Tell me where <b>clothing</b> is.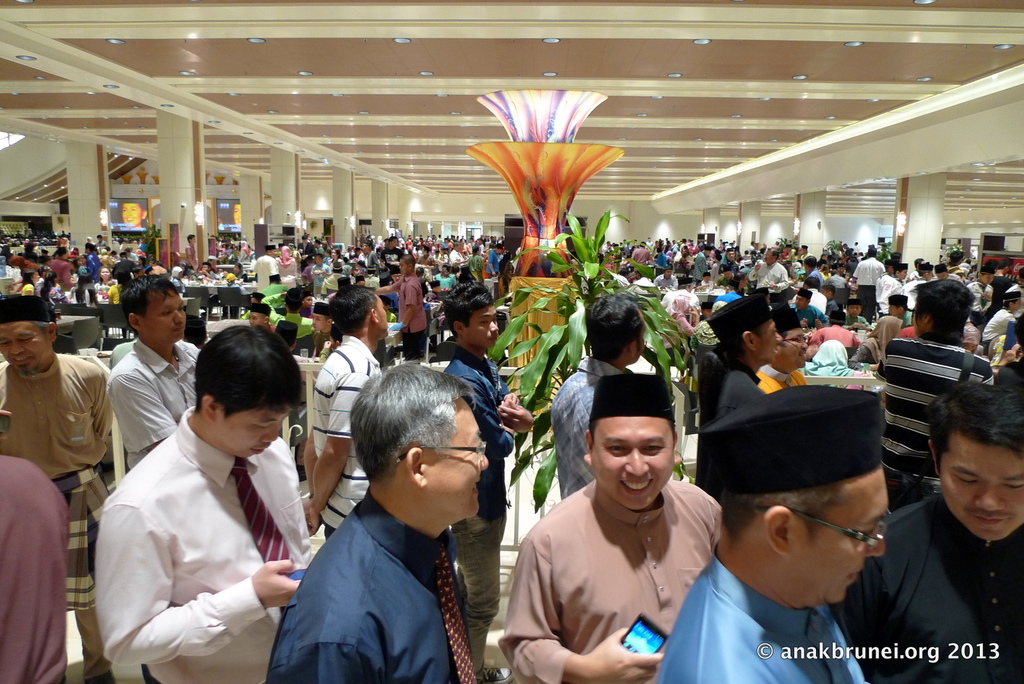
<b>clothing</b> is at l=806, t=325, r=861, b=348.
